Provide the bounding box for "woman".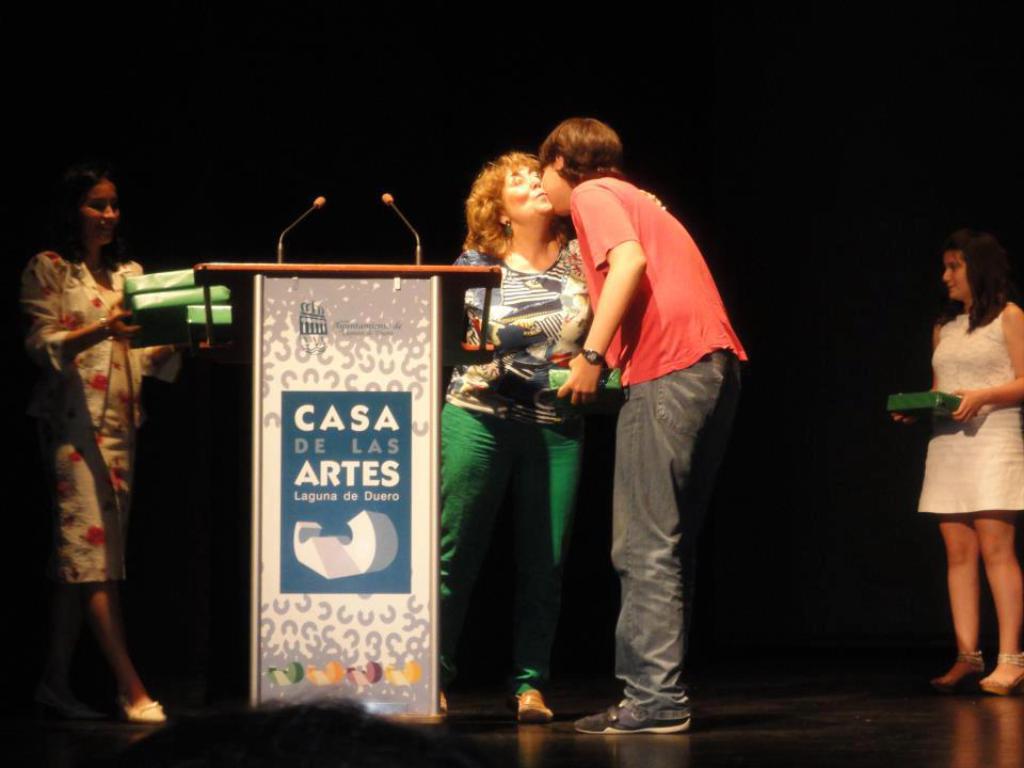
BBox(438, 150, 667, 729).
